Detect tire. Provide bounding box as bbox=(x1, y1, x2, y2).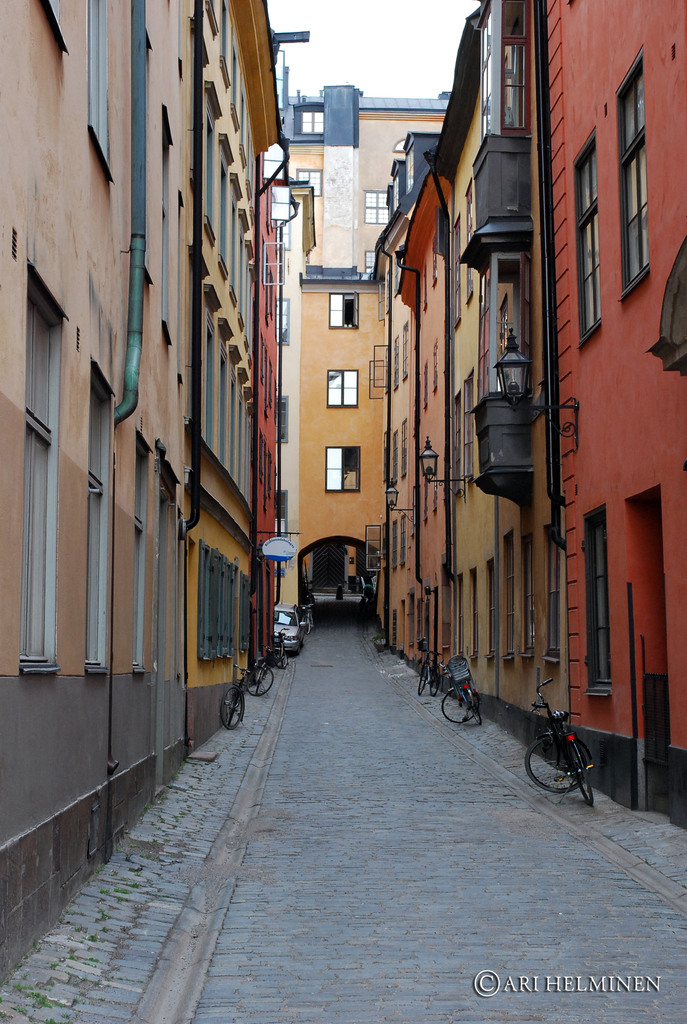
bbox=(246, 667, 272, 697).
